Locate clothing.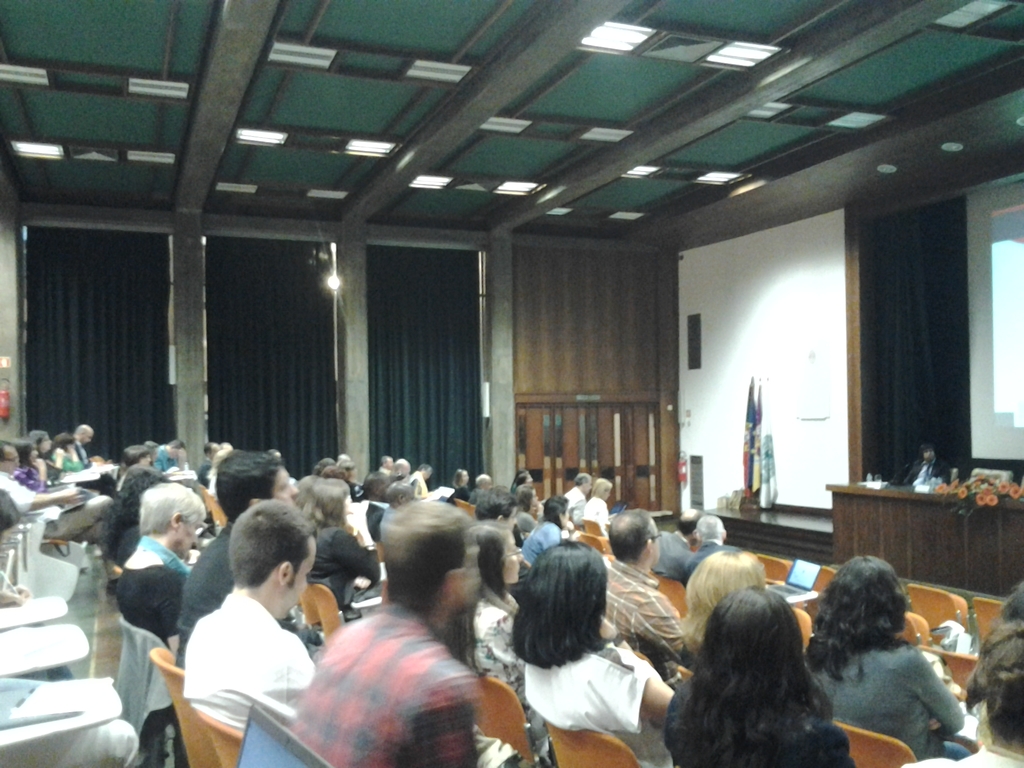
Bounding box: [left=180, top=520, right=234, bottom=679].
